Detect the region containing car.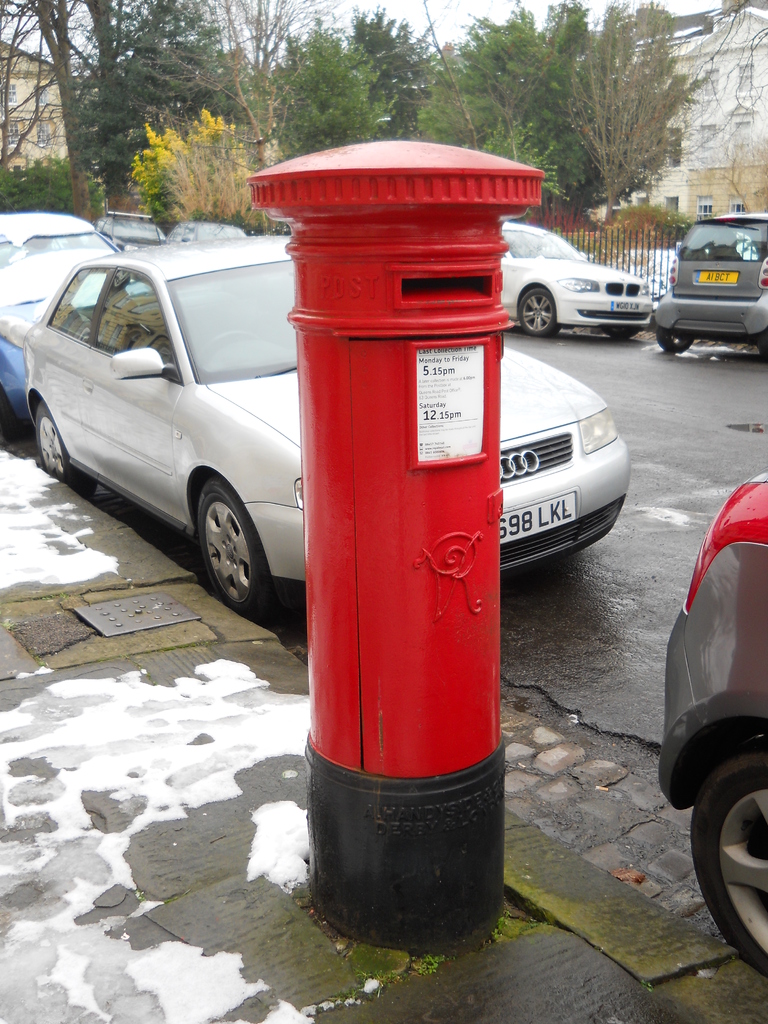
0/236/640/614.
